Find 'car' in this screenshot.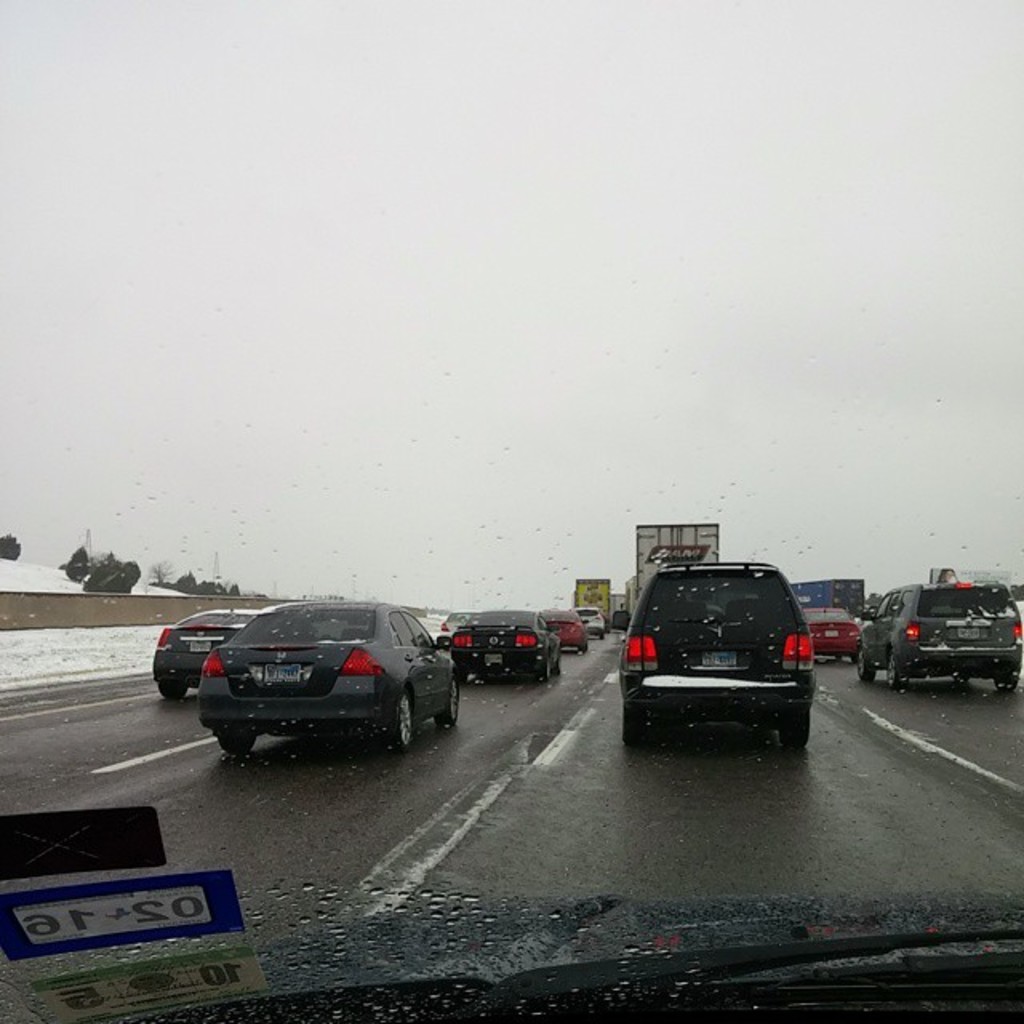
The bounding box for 'car' is [848,574,1022,690].
